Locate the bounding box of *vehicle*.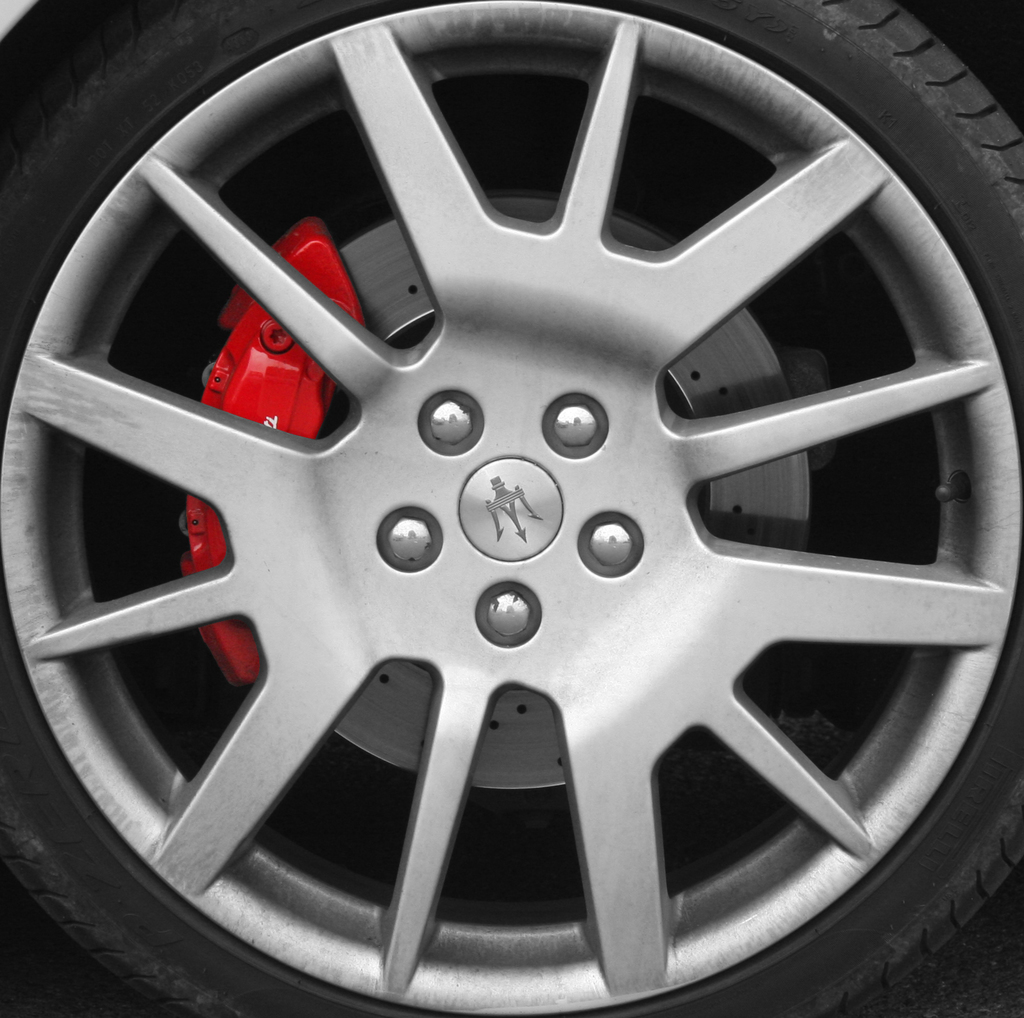
Bounding box: <region>0, 0, 1023, 1017</region>.
